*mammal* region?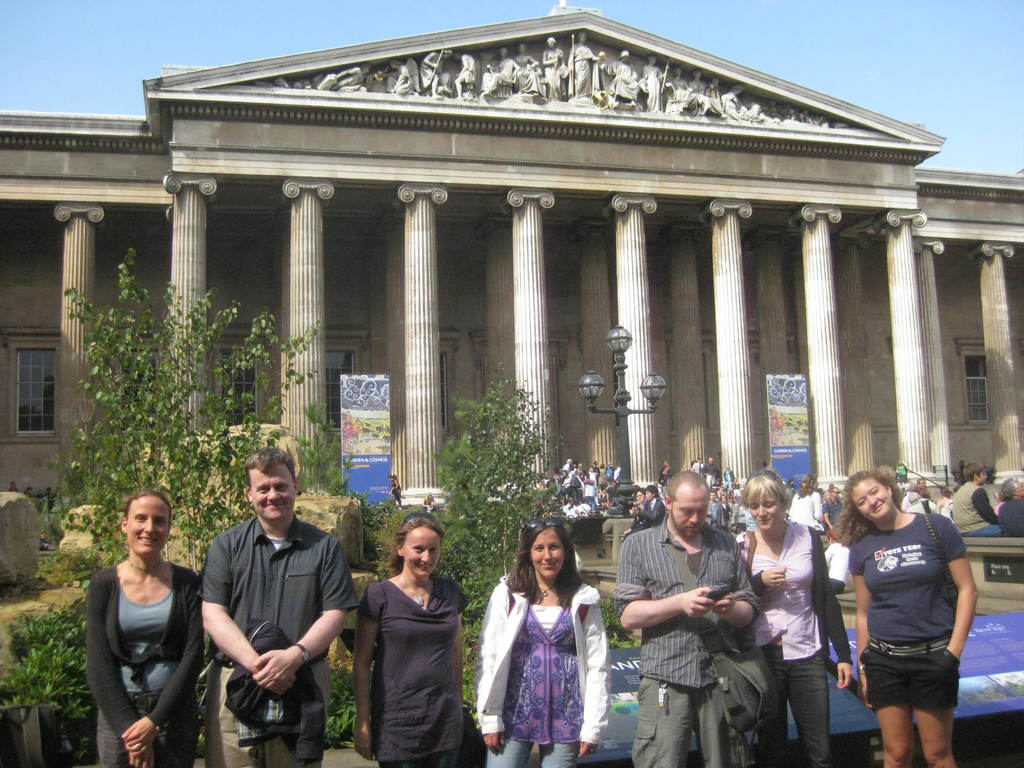
box=[791, 426, 799, 431]
